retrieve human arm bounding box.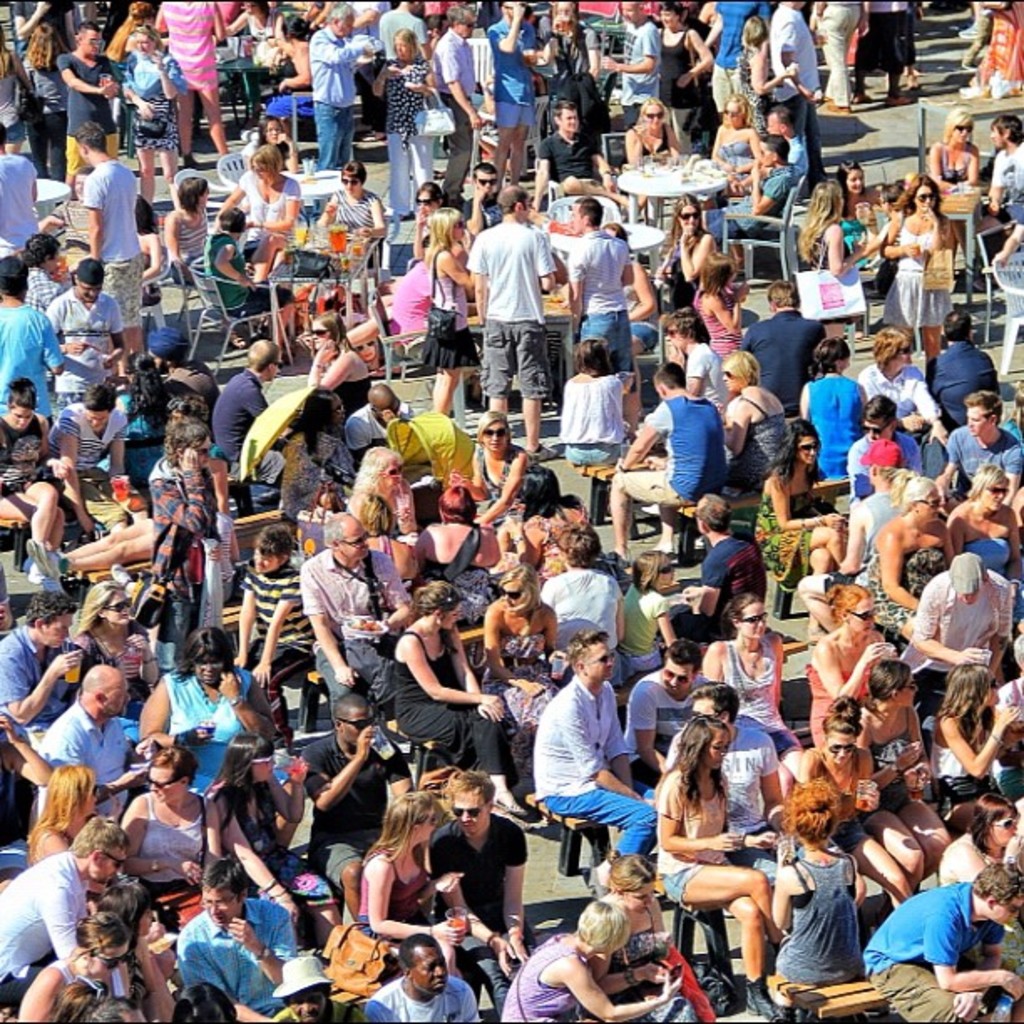
Bounding box: box(745, 828, 771, 855).
